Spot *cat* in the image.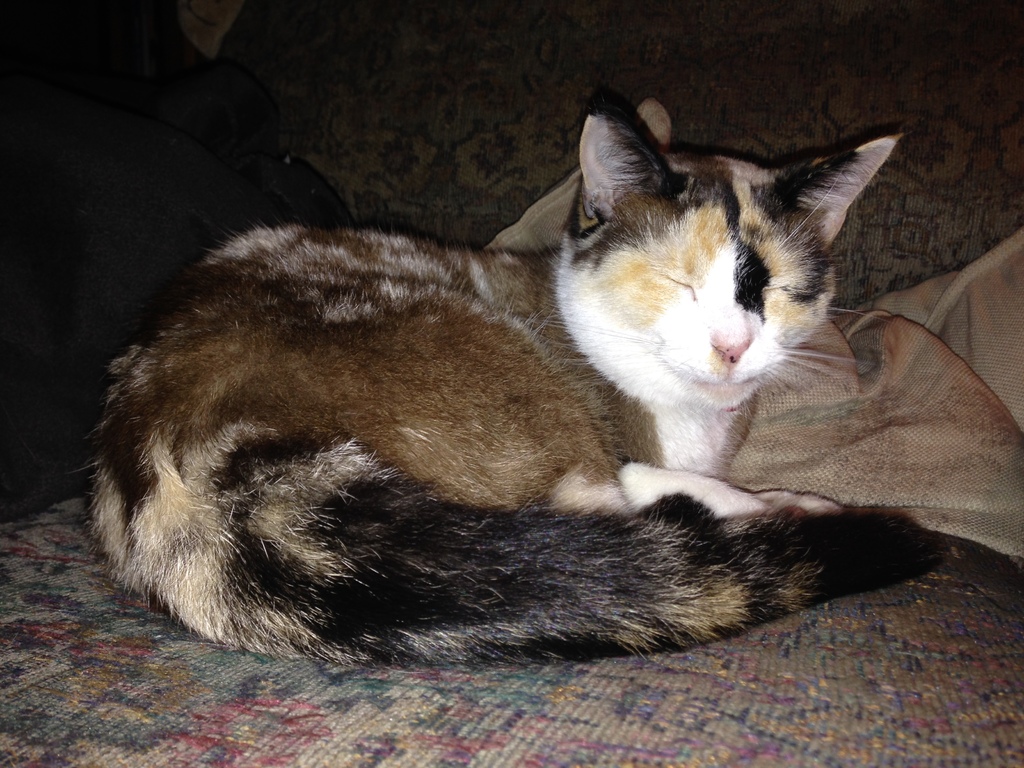
*cat* found at {"x1": 65, "y1": 87, "x2": 948, "y2": 669}.
